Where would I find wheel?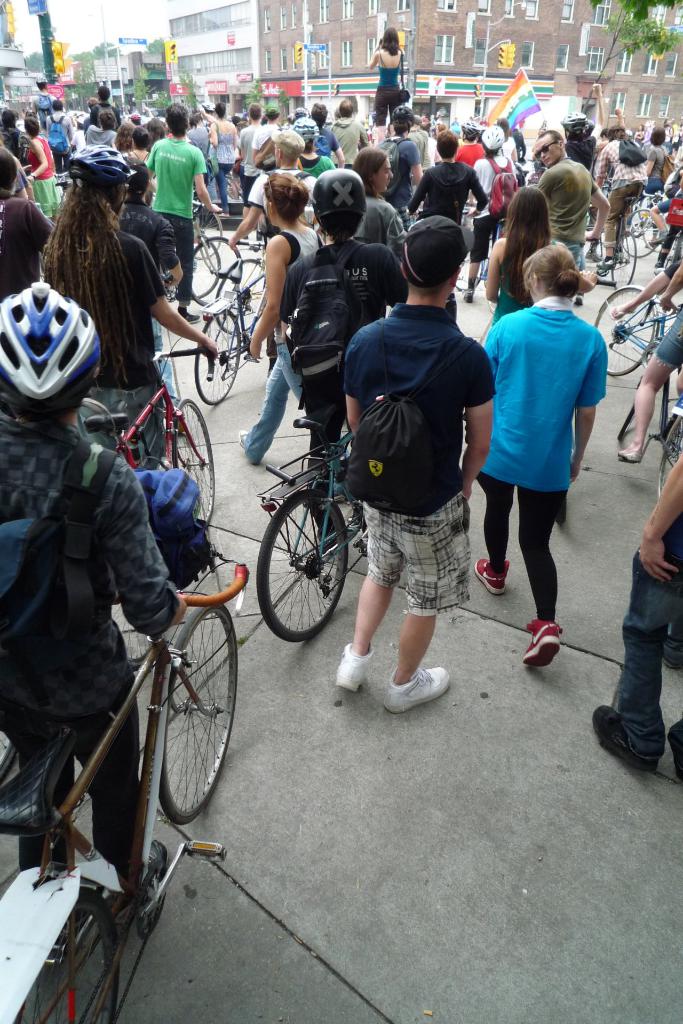
At x1=189 y1=237 x2=240 y2=312.
